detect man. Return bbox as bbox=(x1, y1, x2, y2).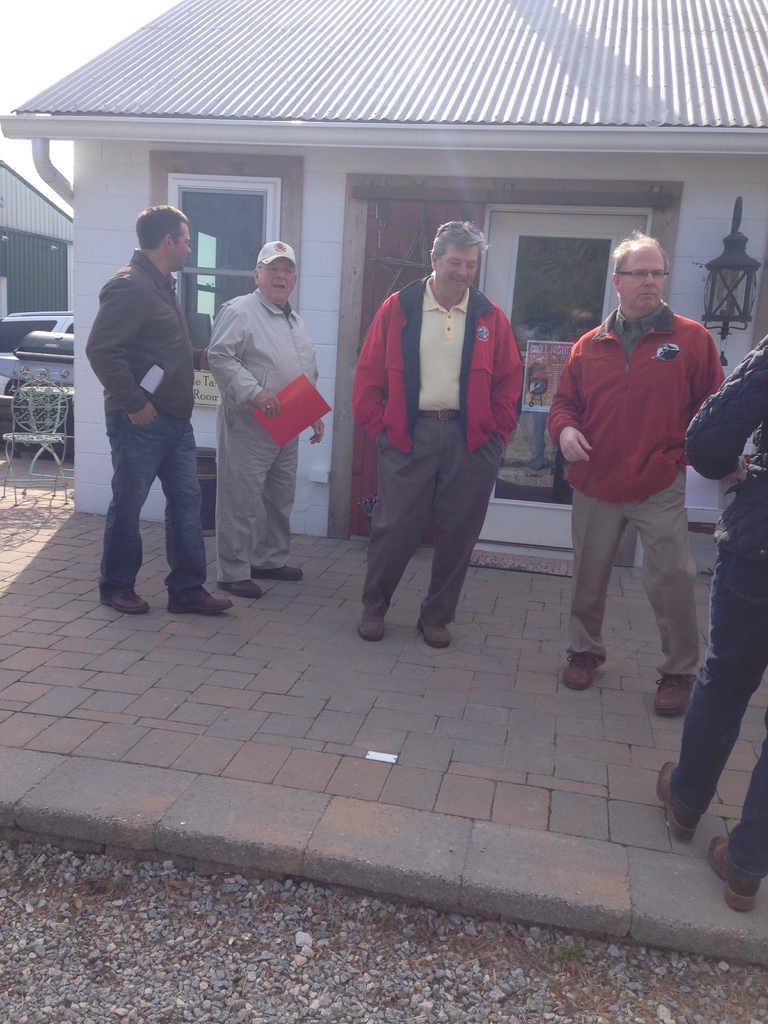
bbox=(657, 333, 767, 918).
